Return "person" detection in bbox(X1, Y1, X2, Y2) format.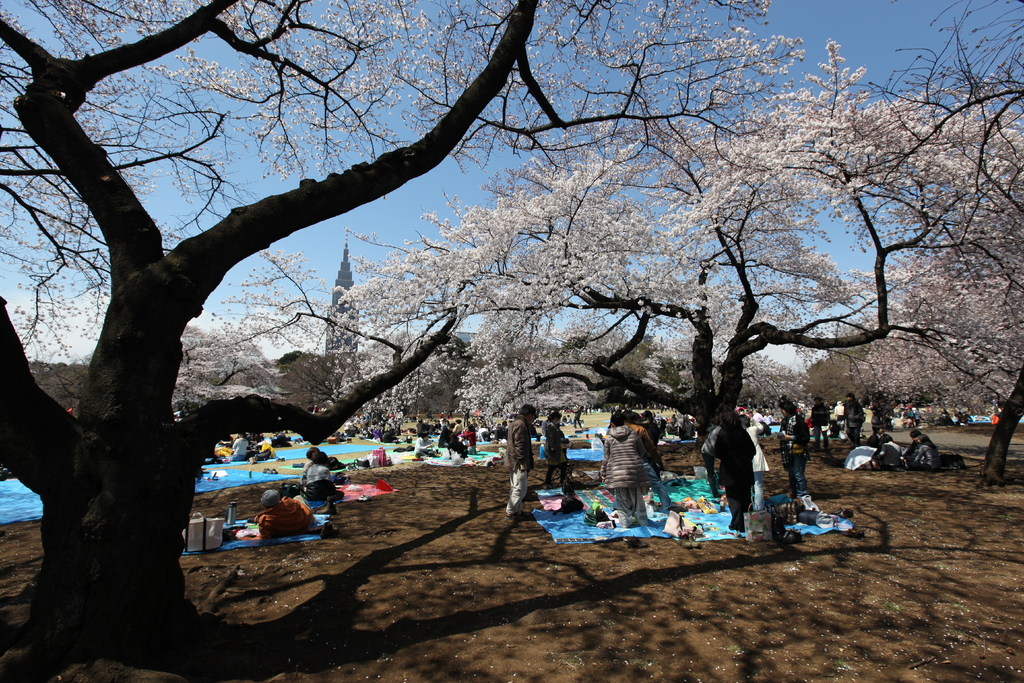
bbox(876, 439, 901, 472).
